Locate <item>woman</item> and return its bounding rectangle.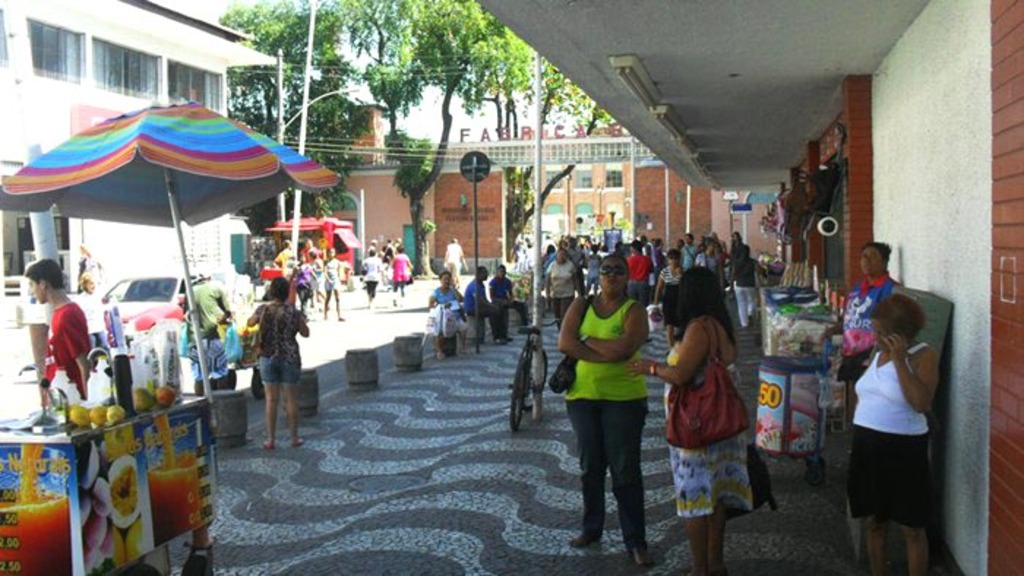
bbox(383, 240, 413, 307).
